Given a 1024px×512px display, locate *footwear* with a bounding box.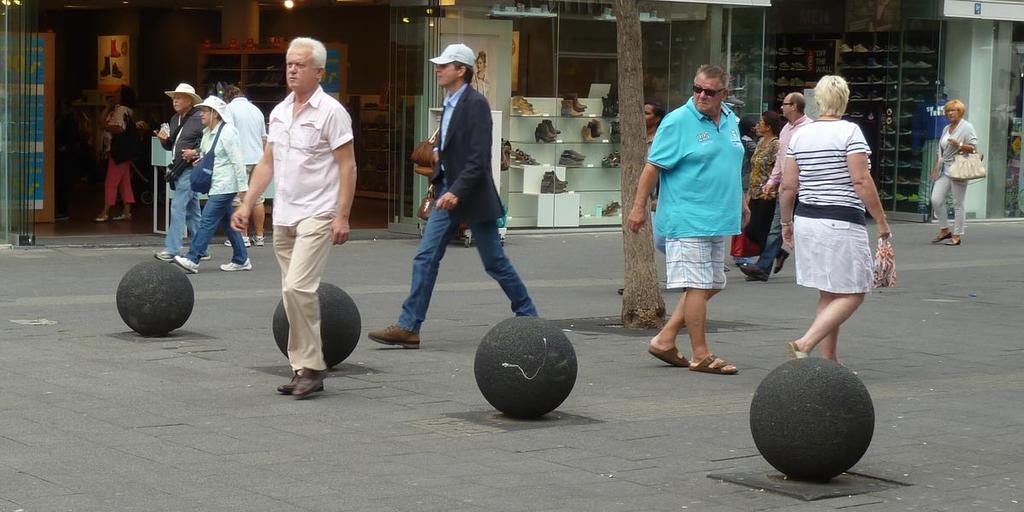
Located: (left=174, top=256, right=198, bottom=272).
